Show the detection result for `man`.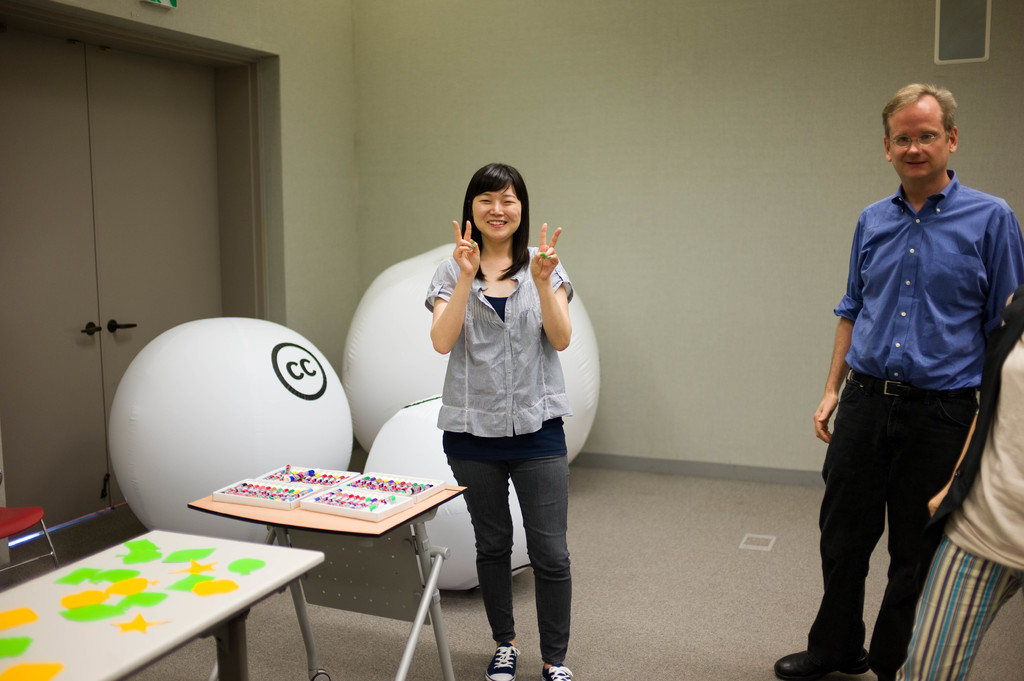
x1=774, y1=83, x2=1023, y2=680.
